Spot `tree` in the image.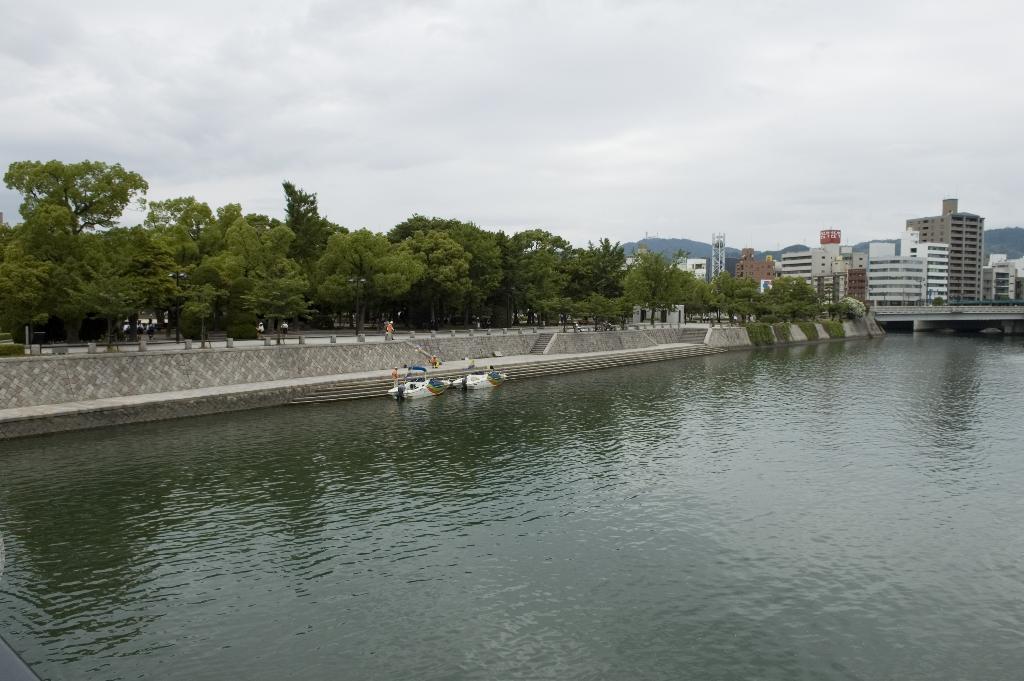
`tree` found at <box>932,295,947,306</box>.
